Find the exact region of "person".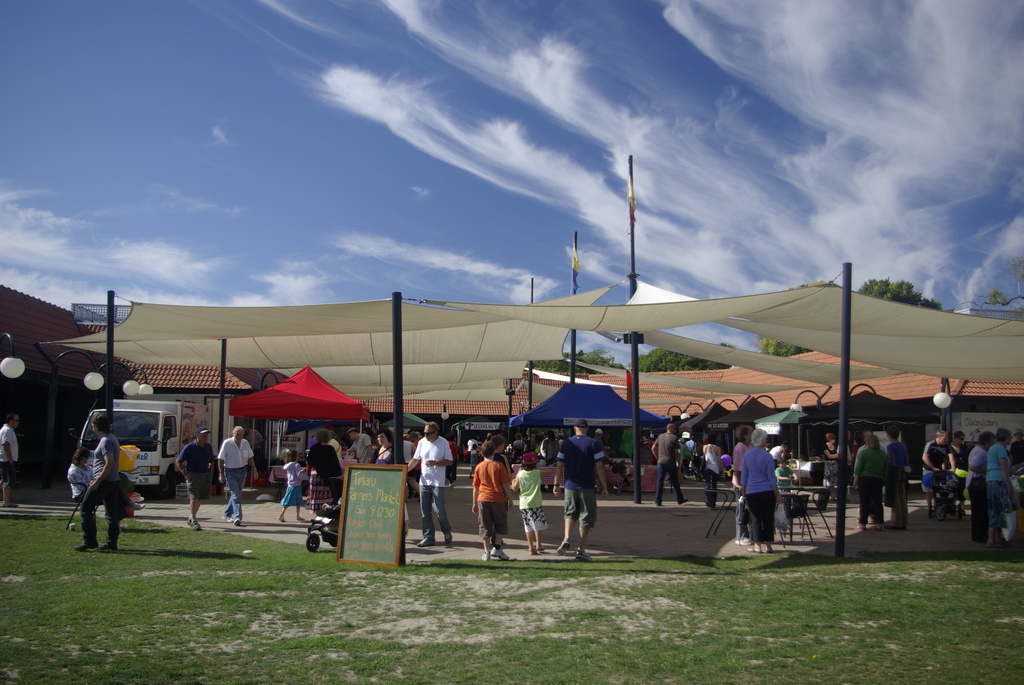
Exact region: 551:416:607:560.
